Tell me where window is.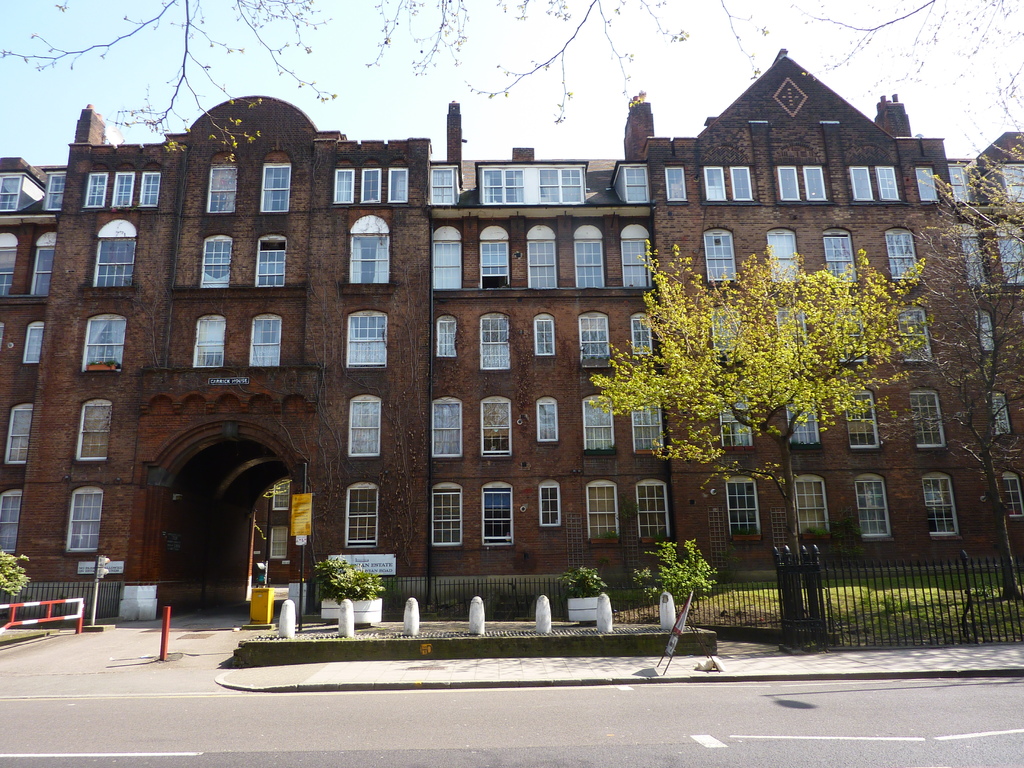
window is at bbox=(332, 167, 355, 207).
